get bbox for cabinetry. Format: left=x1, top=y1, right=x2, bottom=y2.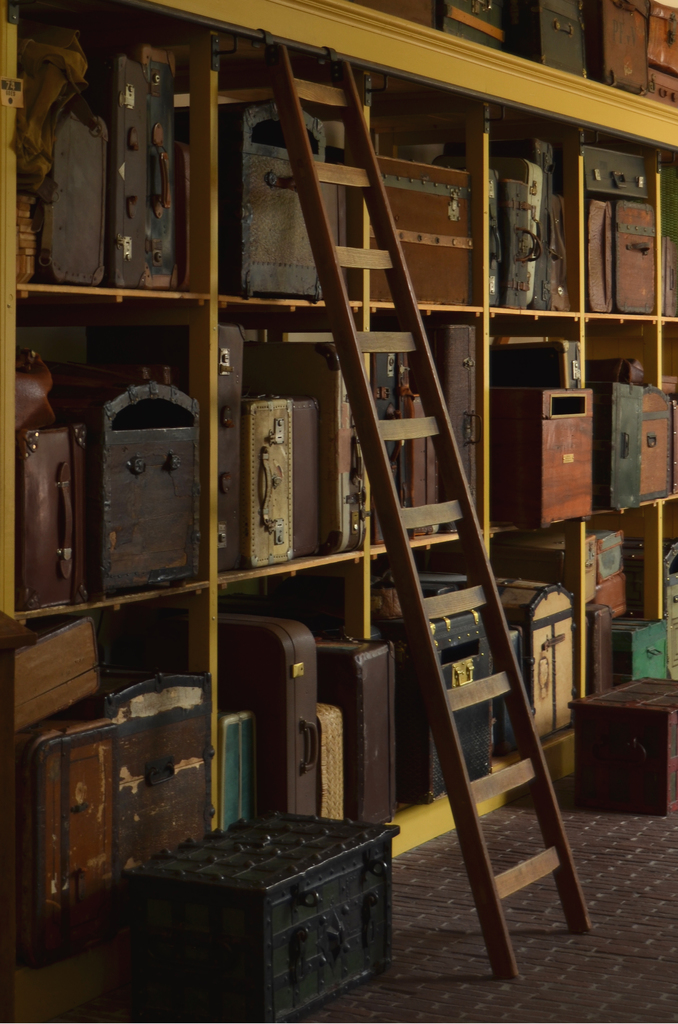
left=415, top=389, right=441, bottom=533.
